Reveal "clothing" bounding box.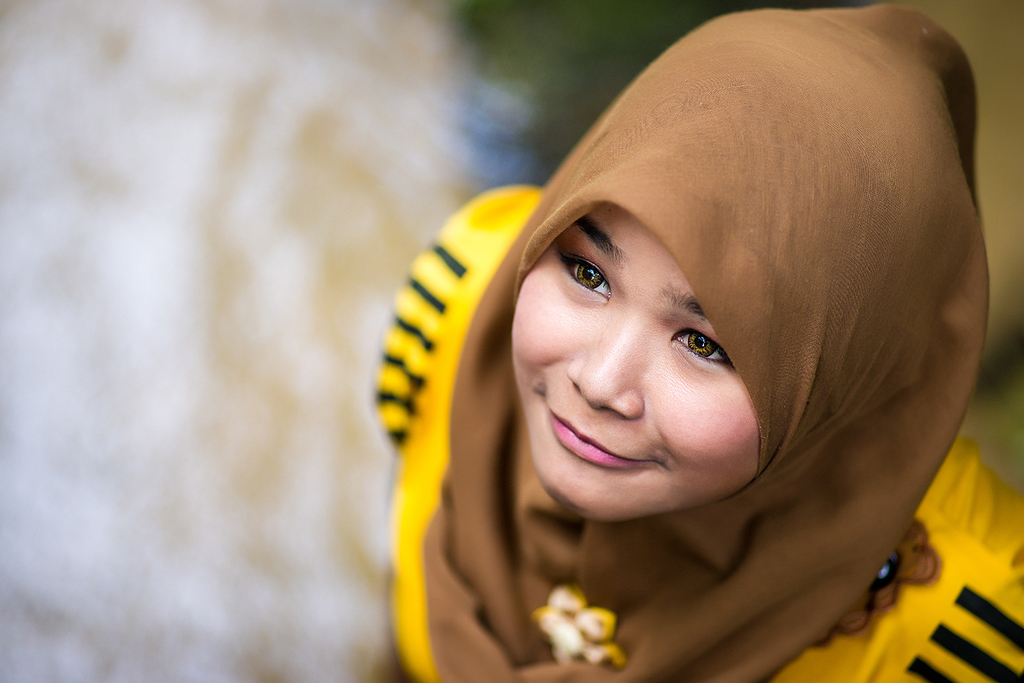
Revealed: [x1=417, y1=22, x2=1020, y2=682].
